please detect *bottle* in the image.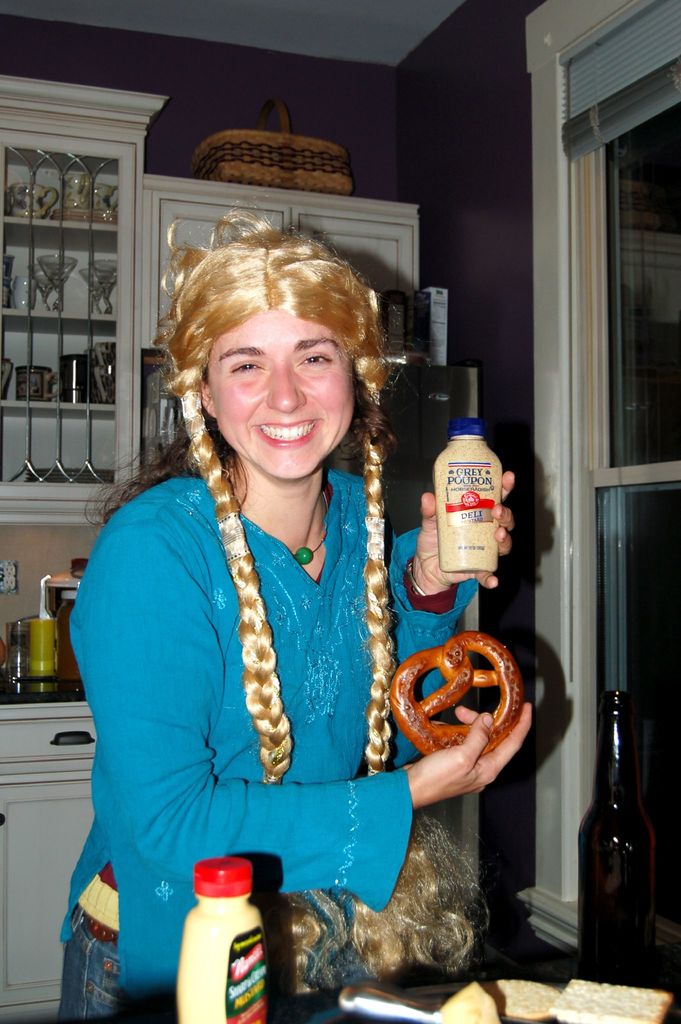
425 427 518 592.
